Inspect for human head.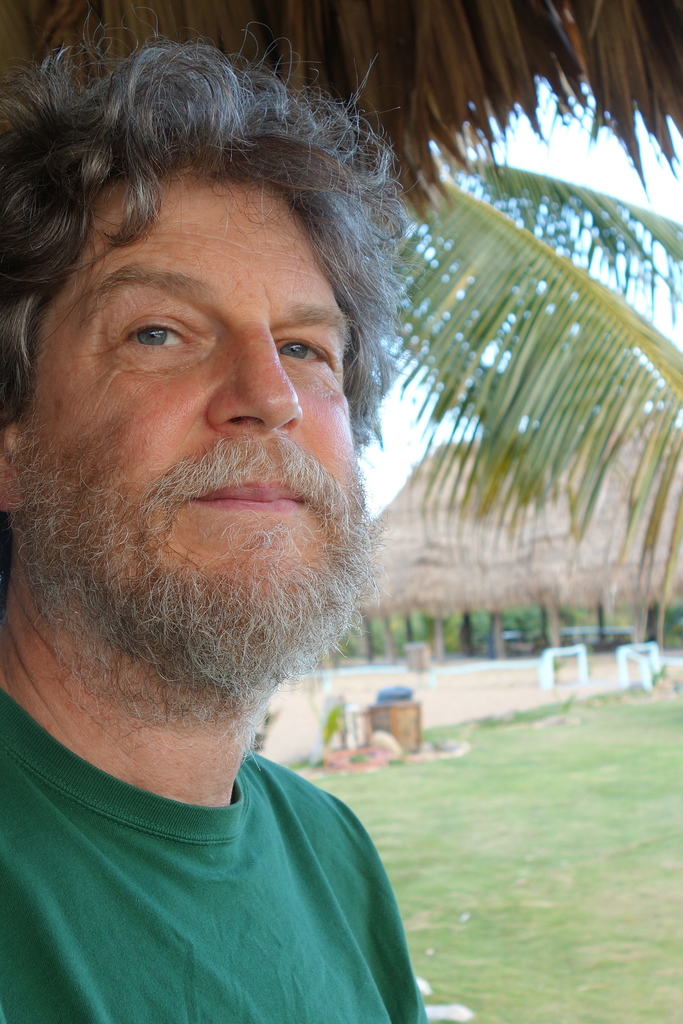
Inspection: pyautogui.locateOnScreen(0, 36, 427, 726).
